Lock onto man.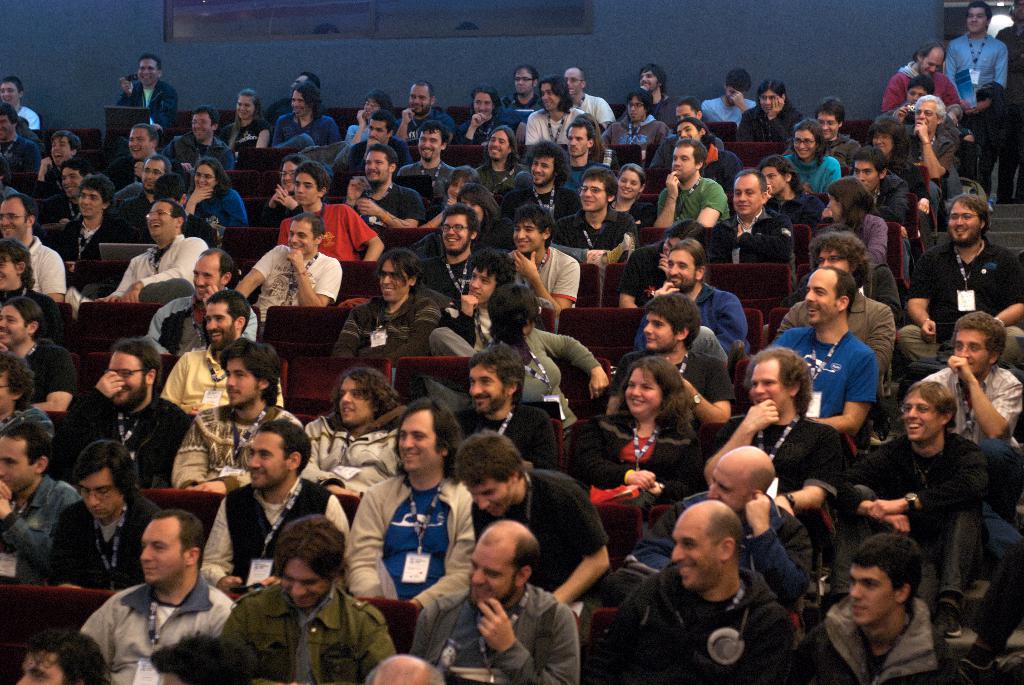
Locked: bbox=[525, 76, 581, 143].
